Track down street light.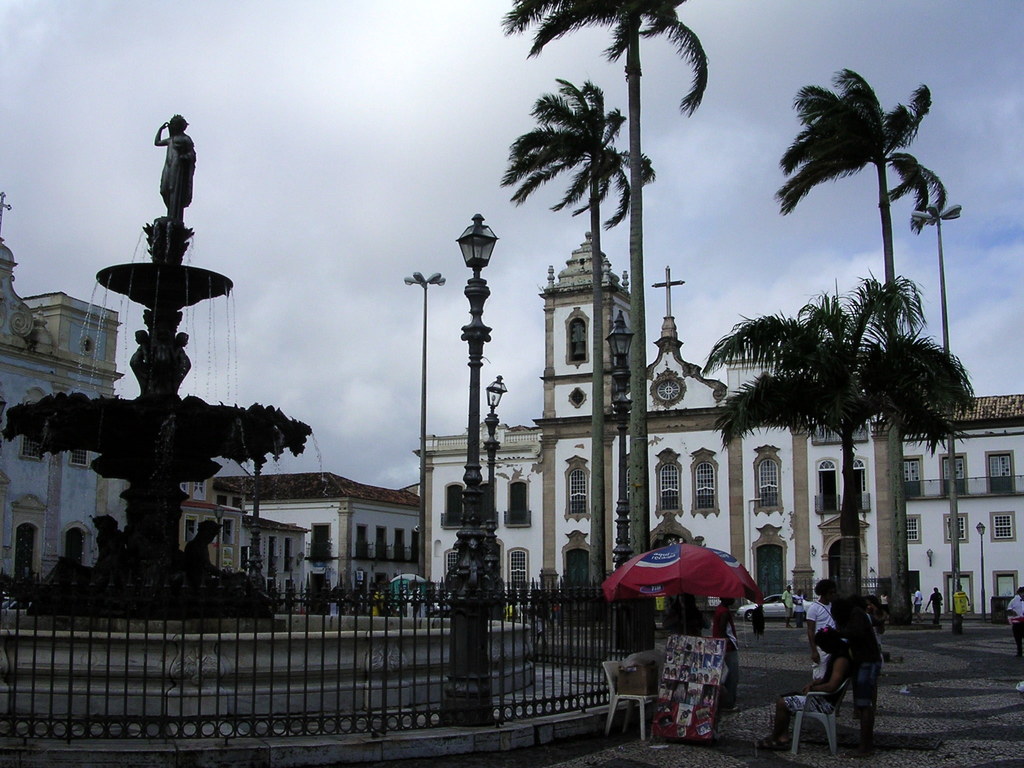
Tracked to (x1=973, y1=512, x2=990, y2=616).
